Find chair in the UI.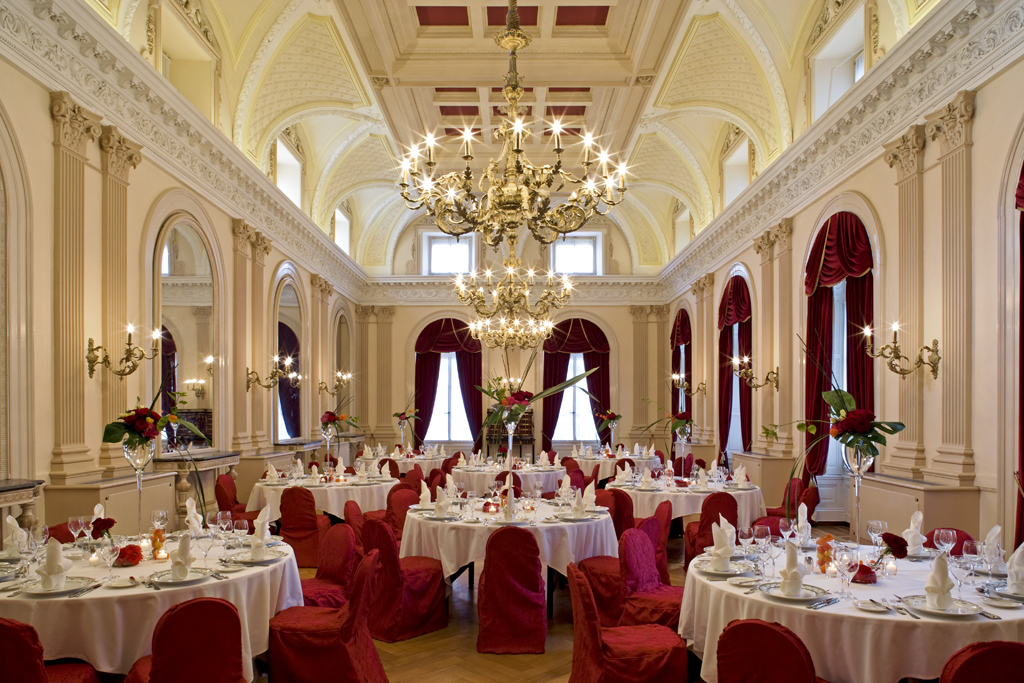
UI element at bbox(576, 501, 671, 622).
